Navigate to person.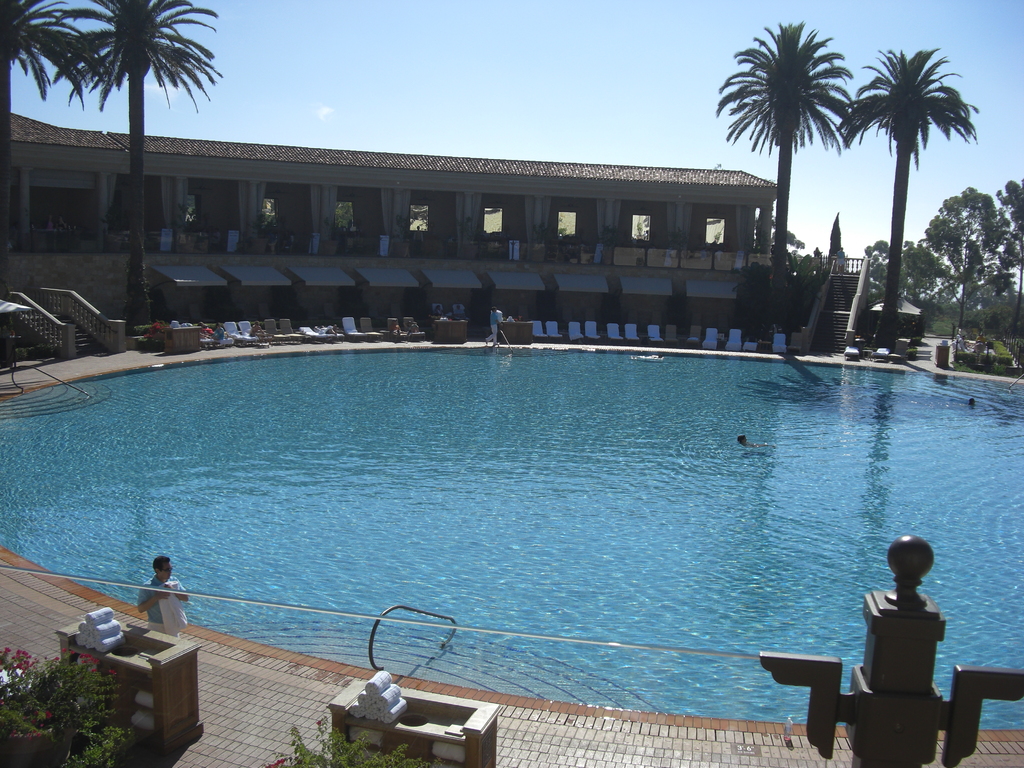
Navigation target: crop(837, 247, 847, 273).
